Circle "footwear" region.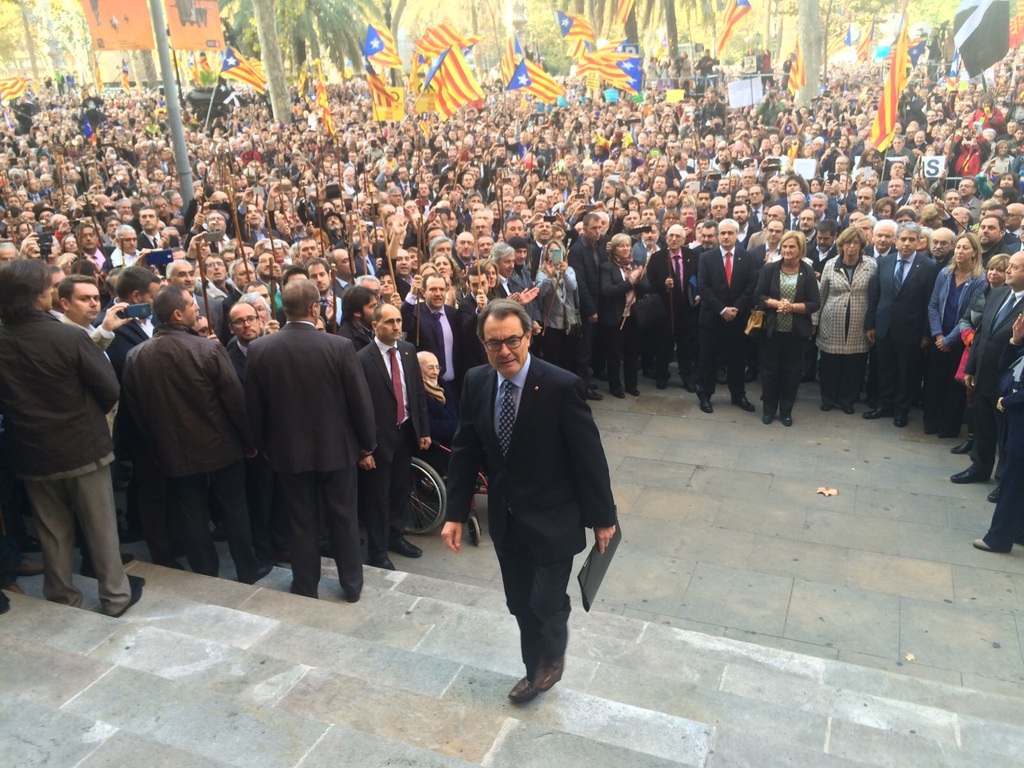
Region: [596, 340, 608, 361].
